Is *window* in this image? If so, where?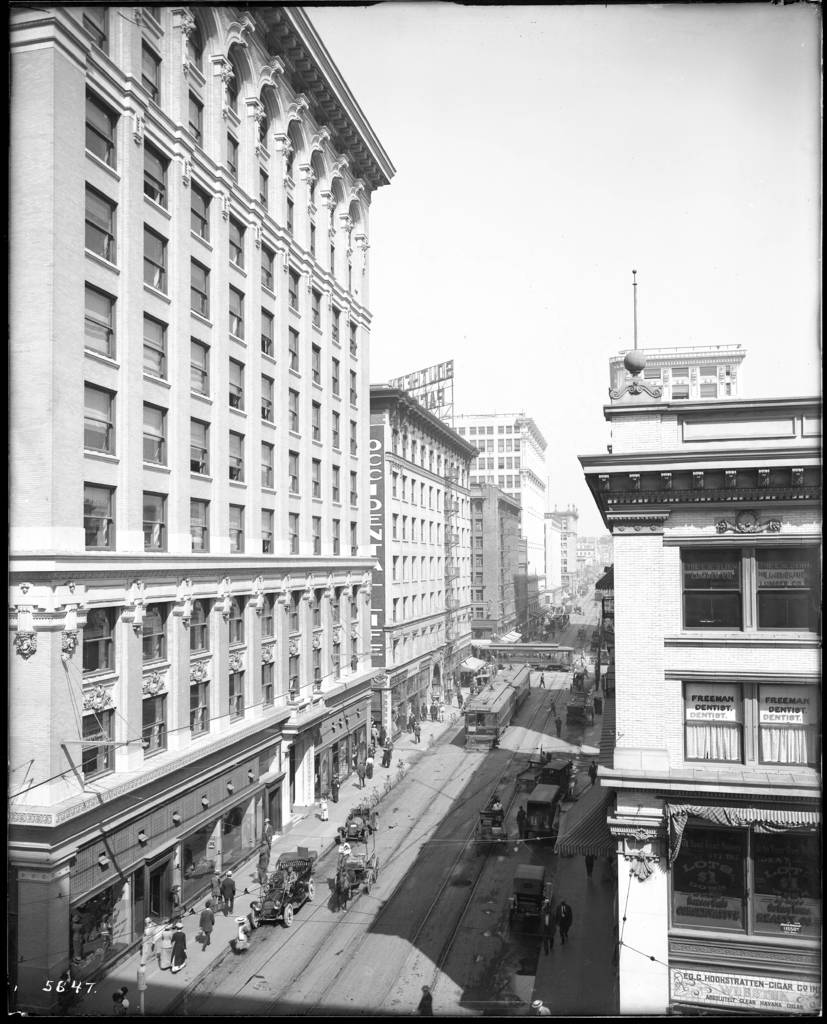
Yes, at box(139, 140, 174, 203).
